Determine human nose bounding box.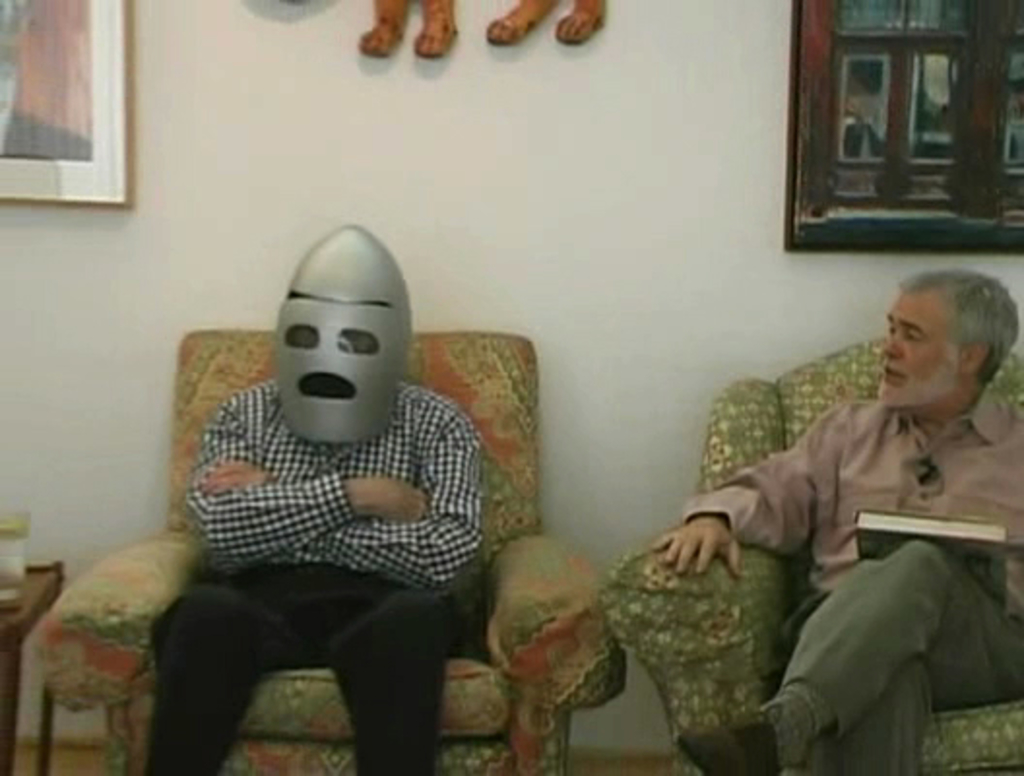
Determined: l=877, t=338, r=902, b=363.
